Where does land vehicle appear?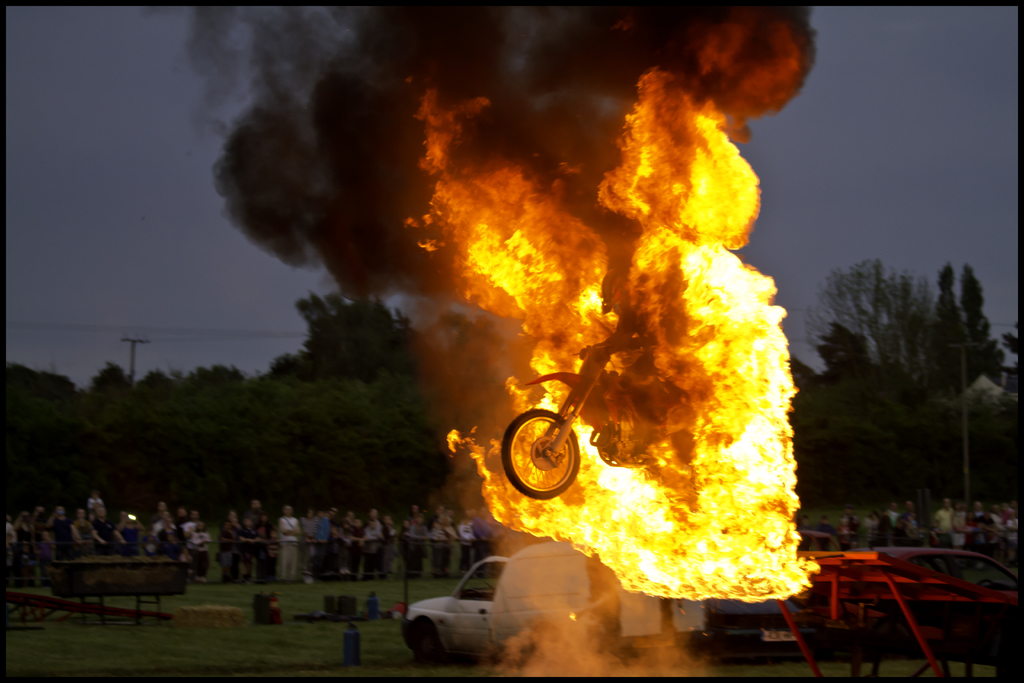
Appears at bbox=(400, 547, 706, 654).
